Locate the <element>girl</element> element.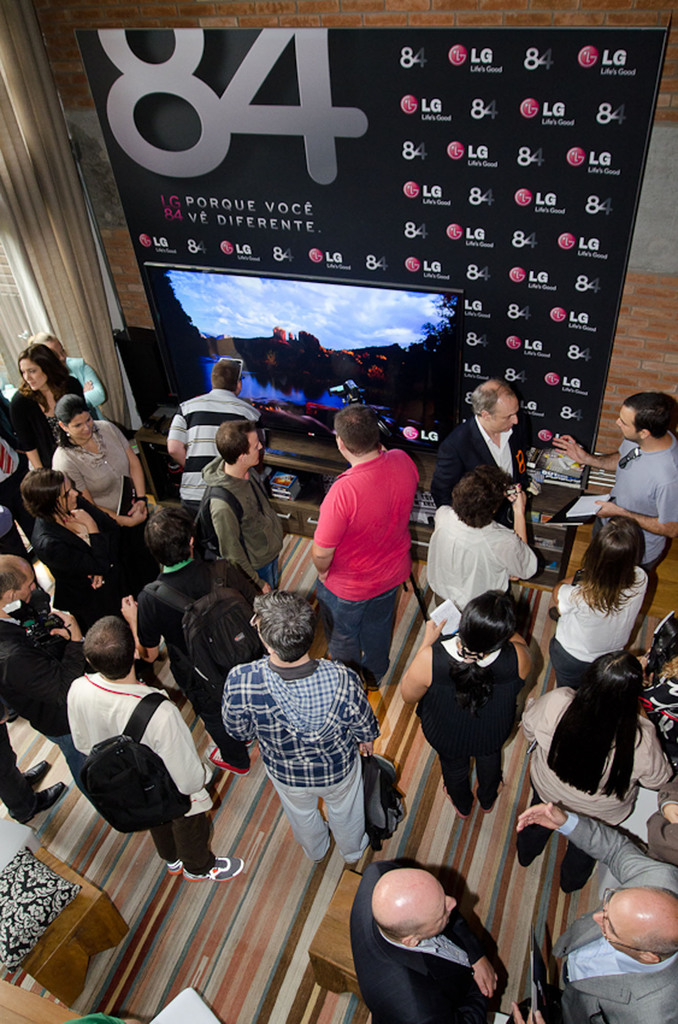
Element bbox: 6 339 86 440.
